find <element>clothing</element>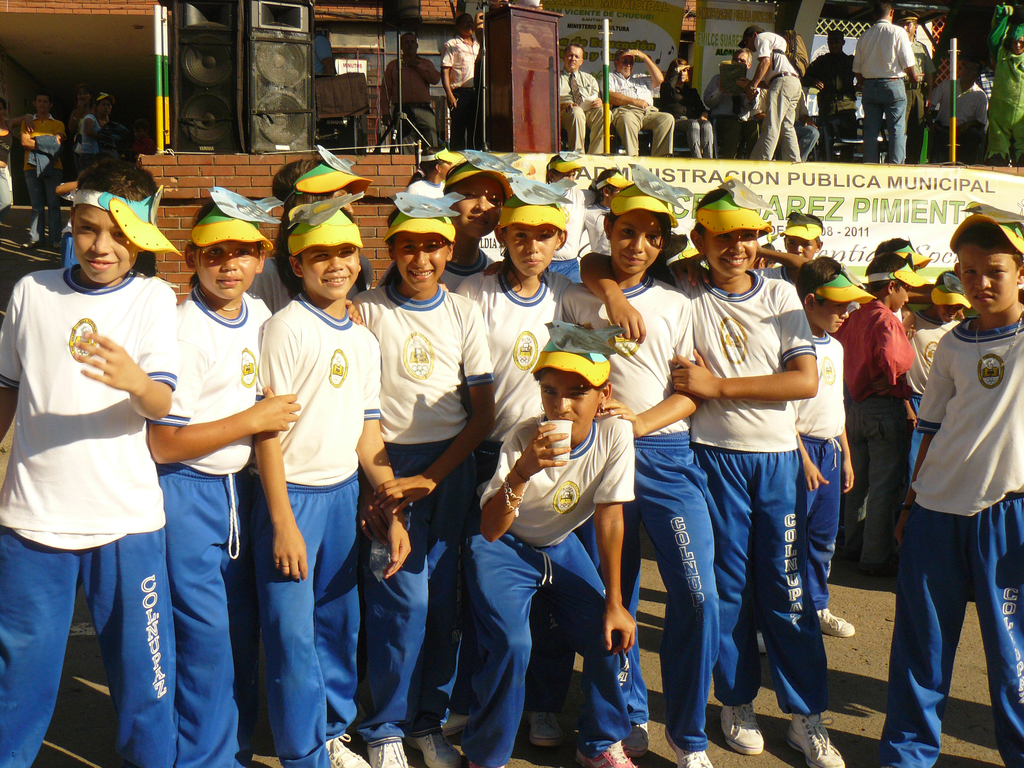
[left=12, top=112, right=63, bottom=239]
